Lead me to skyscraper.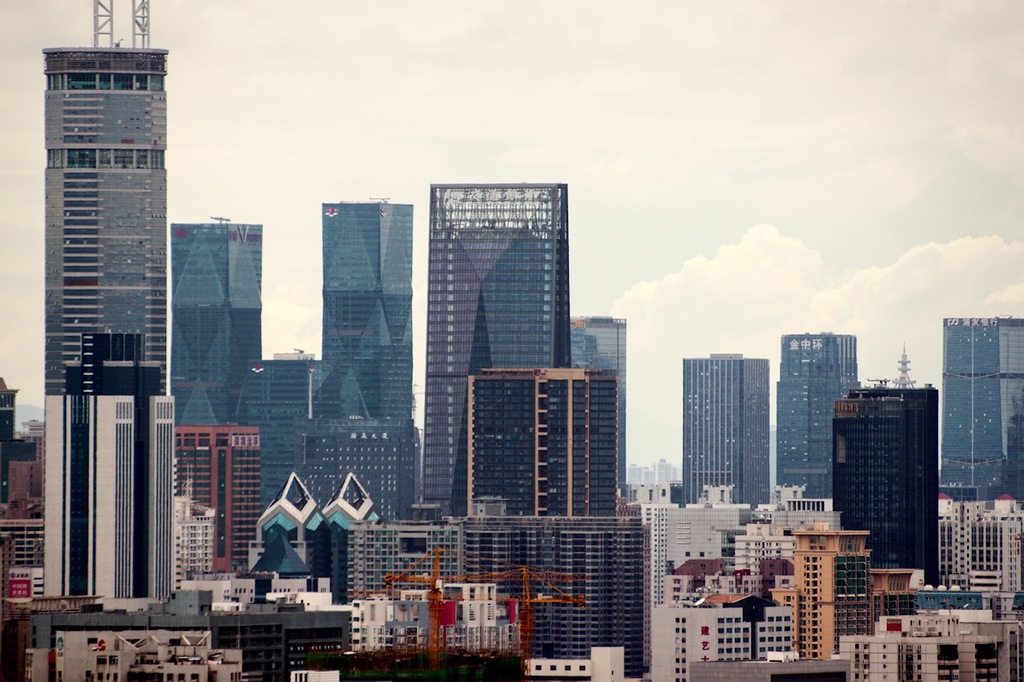
Lead to locate(687, 354, 773, 517).
